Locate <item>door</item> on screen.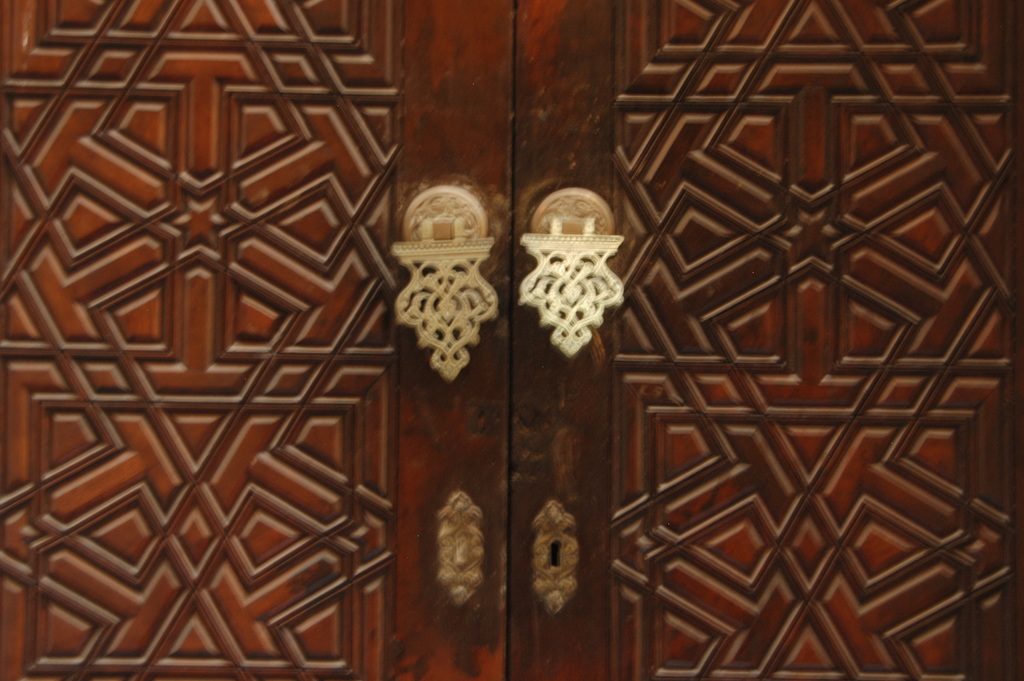
On screen at 0, 0, 1023, 680.
